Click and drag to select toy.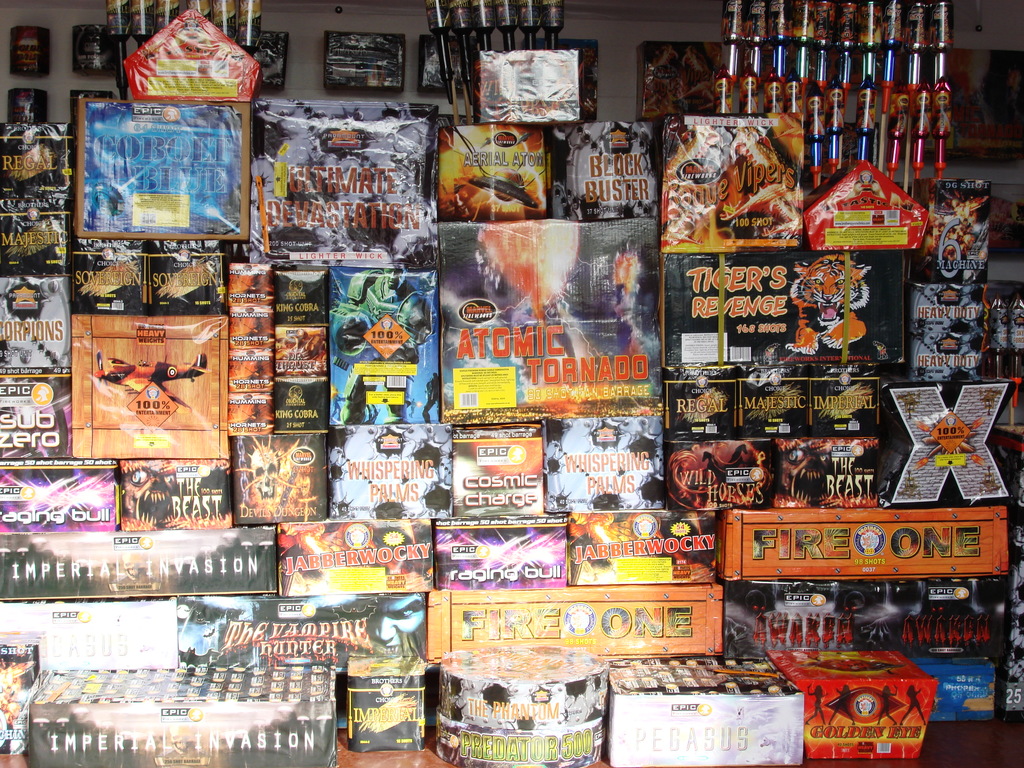
Selection: (x1=424, y1=373, x2=449, y2=430).
